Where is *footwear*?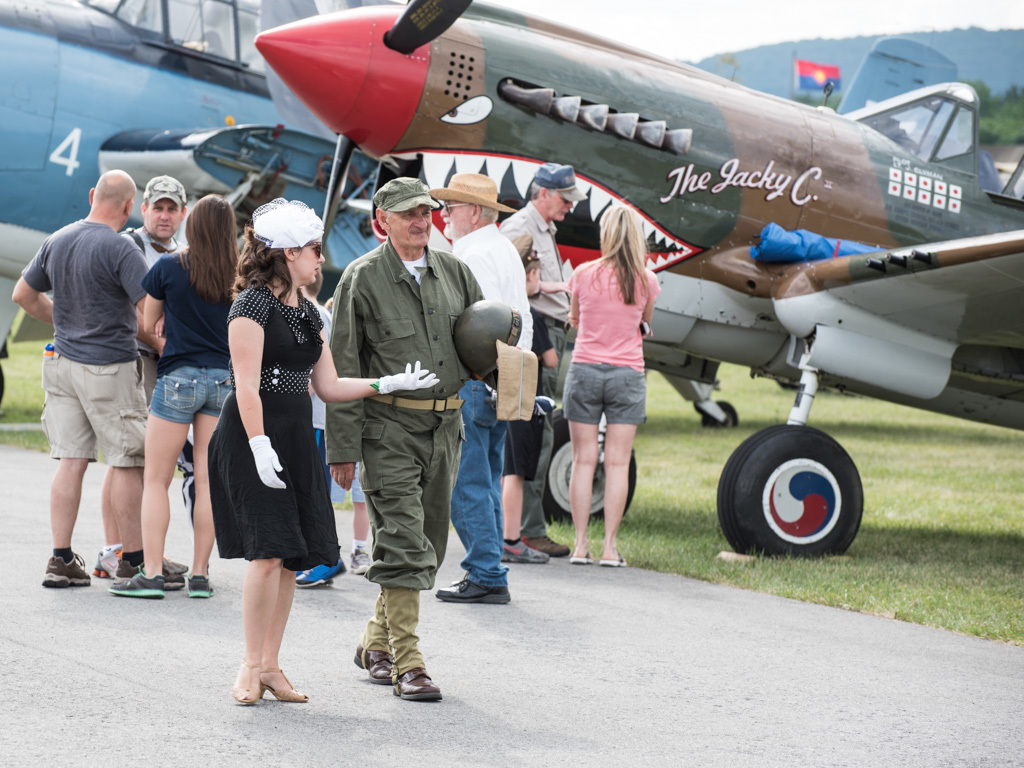
bbox=[494, 538, 546, 567].
